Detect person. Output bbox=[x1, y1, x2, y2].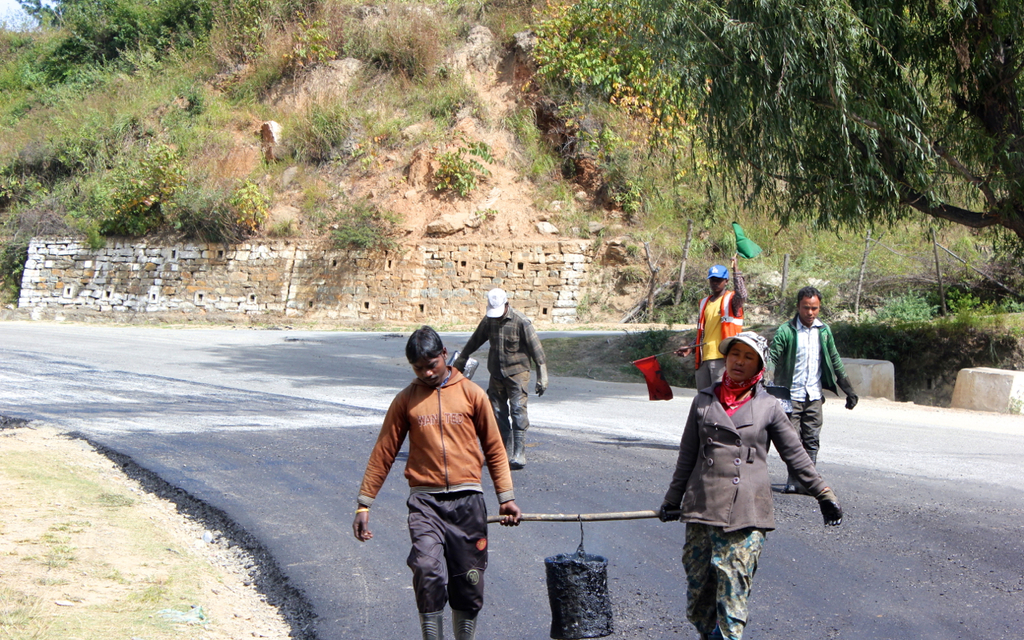
bbox=[762, 290, 856, 487].
